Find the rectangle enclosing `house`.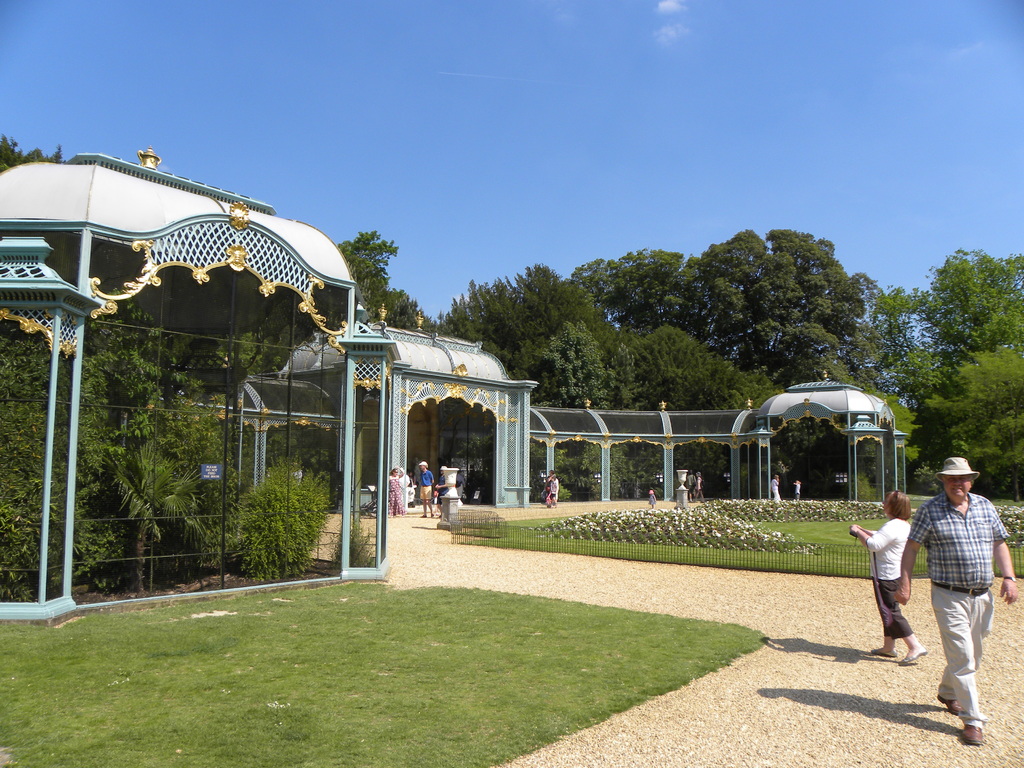
BBox(18, 160, 531, 586).
